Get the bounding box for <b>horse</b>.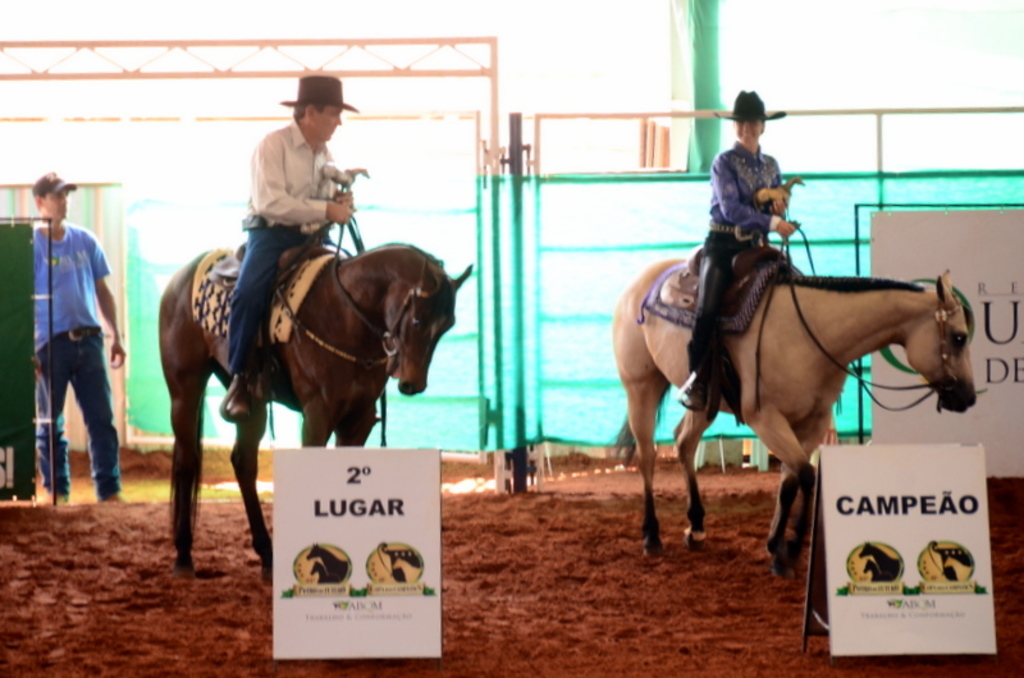
305/541/346/577.
